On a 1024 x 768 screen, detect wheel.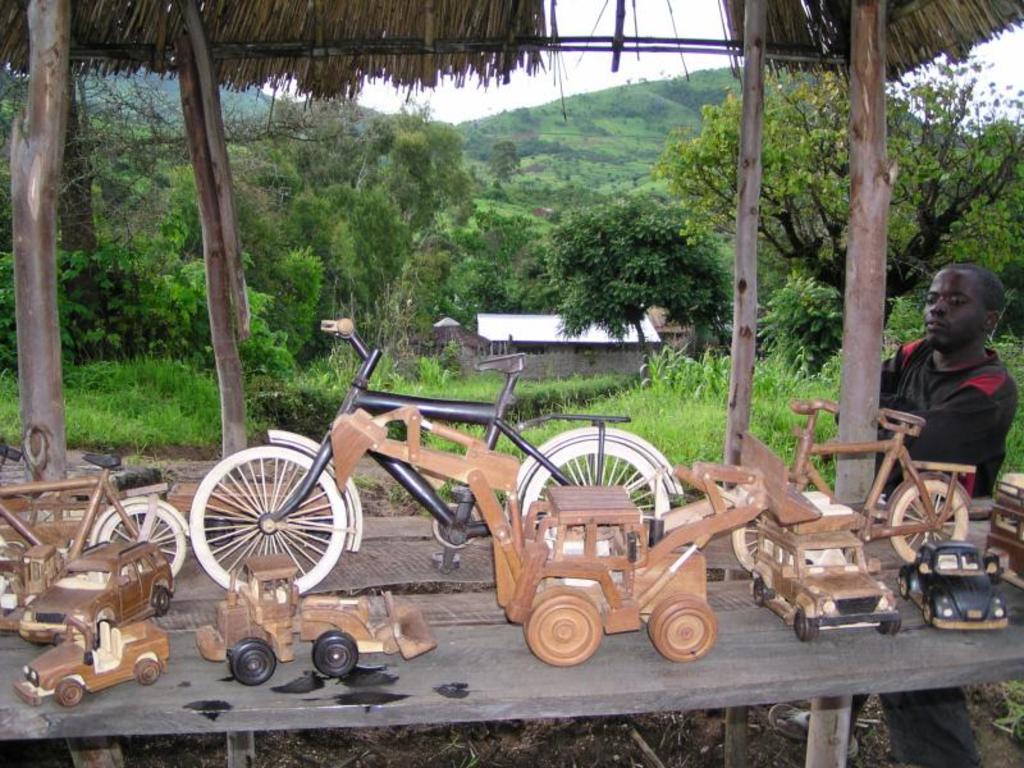
<region>88, 504, 188, 580</region>.
